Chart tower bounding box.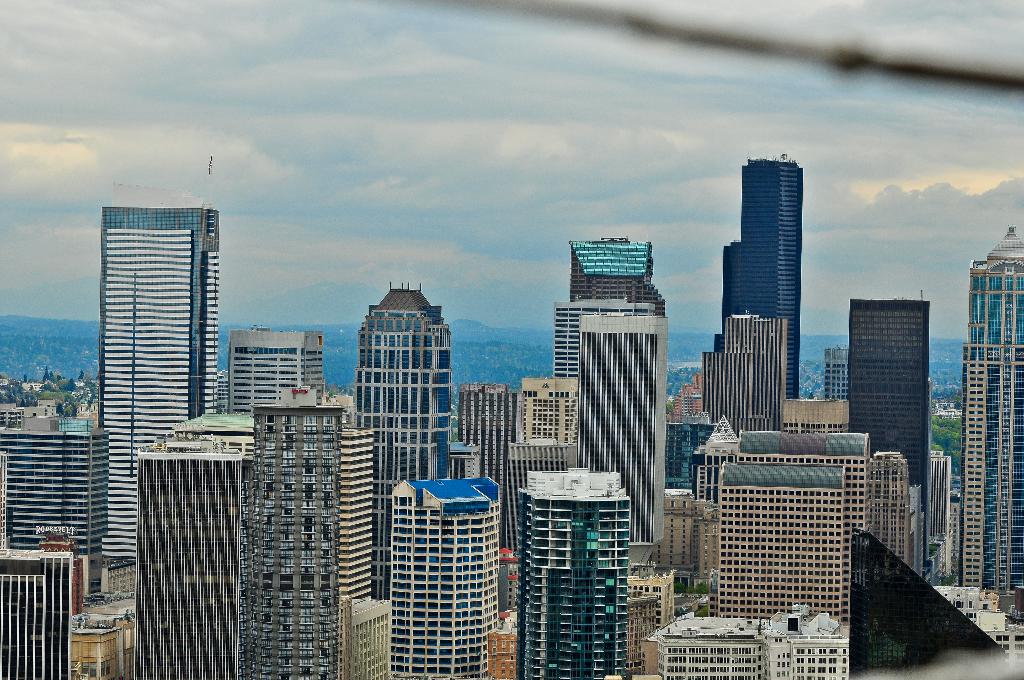
Charted: {"x1": 233, "y1": 328, "x2": 325, "y2": 415}.
